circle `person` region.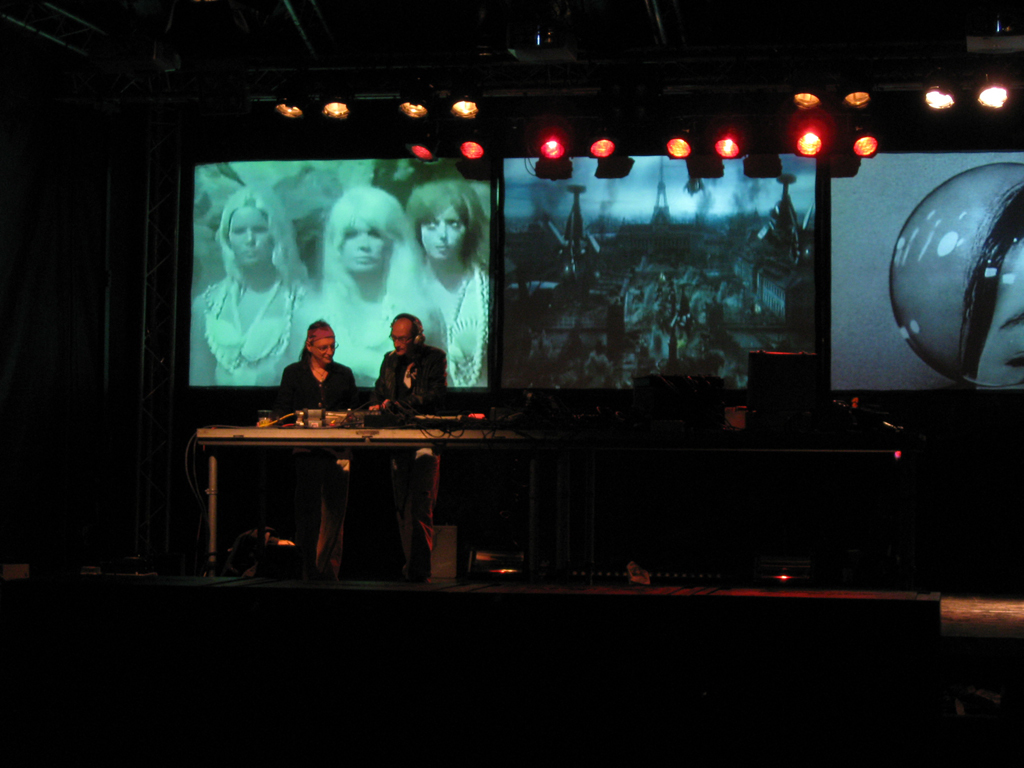
Region: left=277, top=313, right=371, bottom=430.
